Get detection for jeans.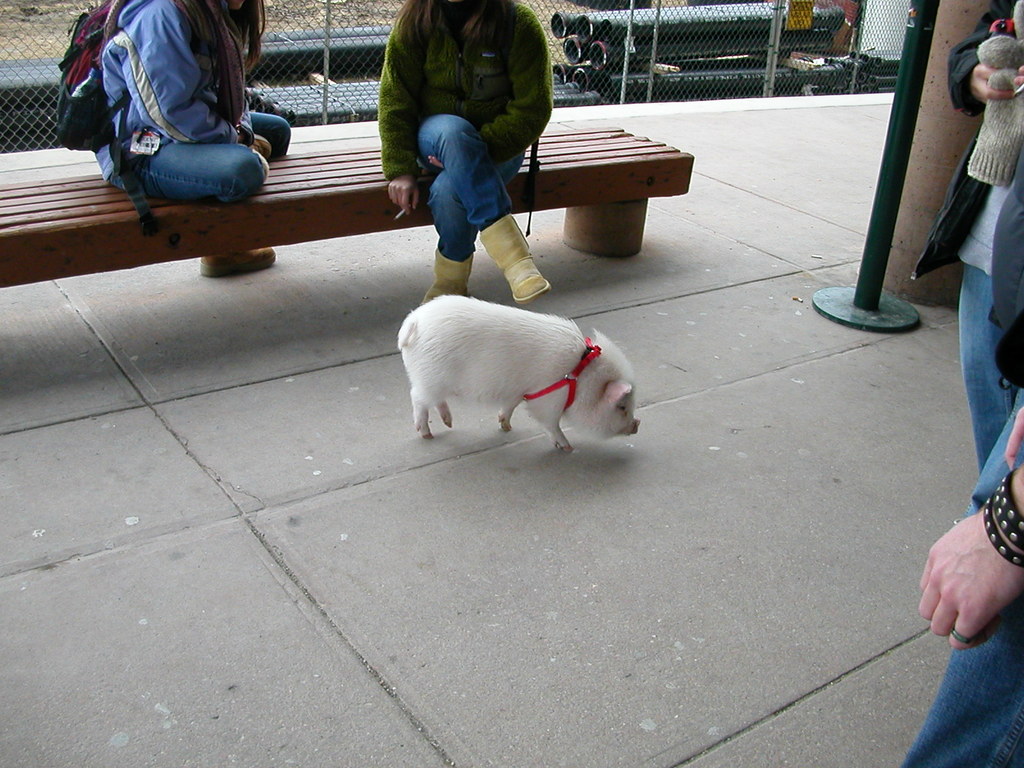
Detection: crop(109, 109, 291, 204).
